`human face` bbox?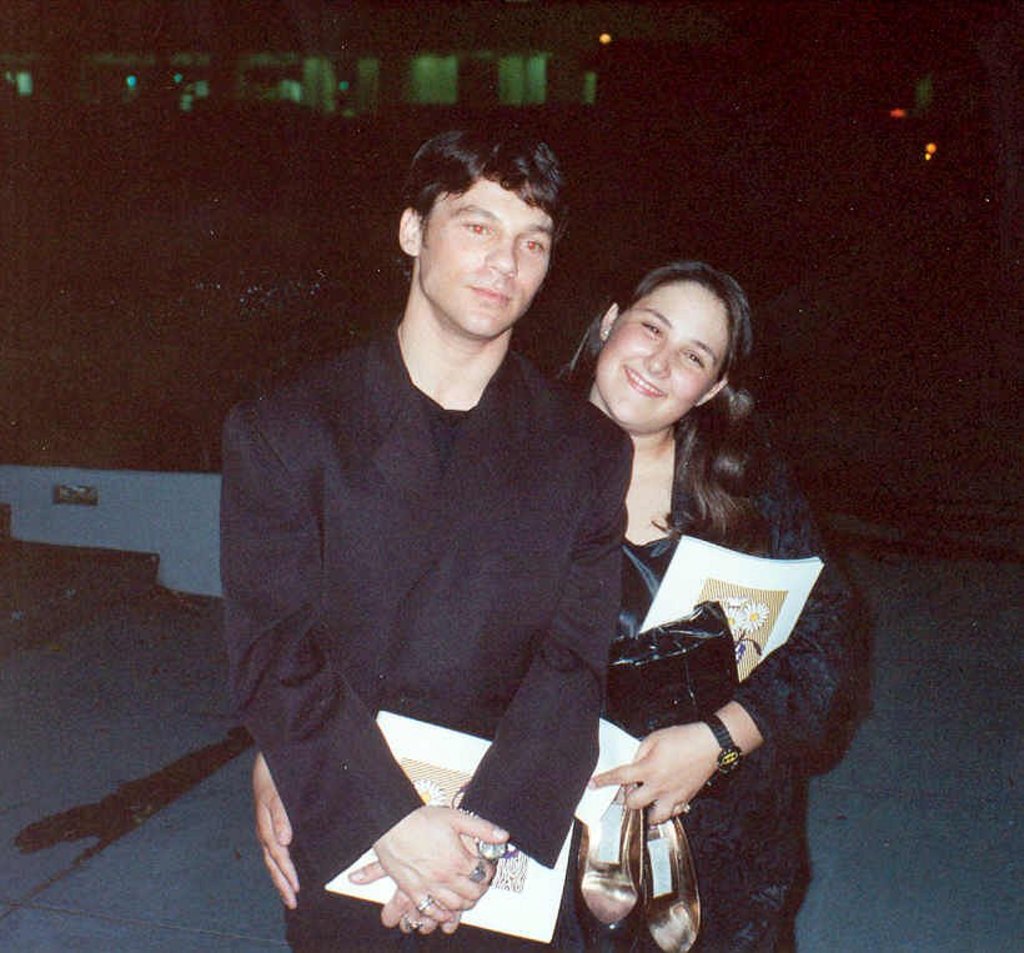
x1=418, y1=176, x2=552, y2=337
